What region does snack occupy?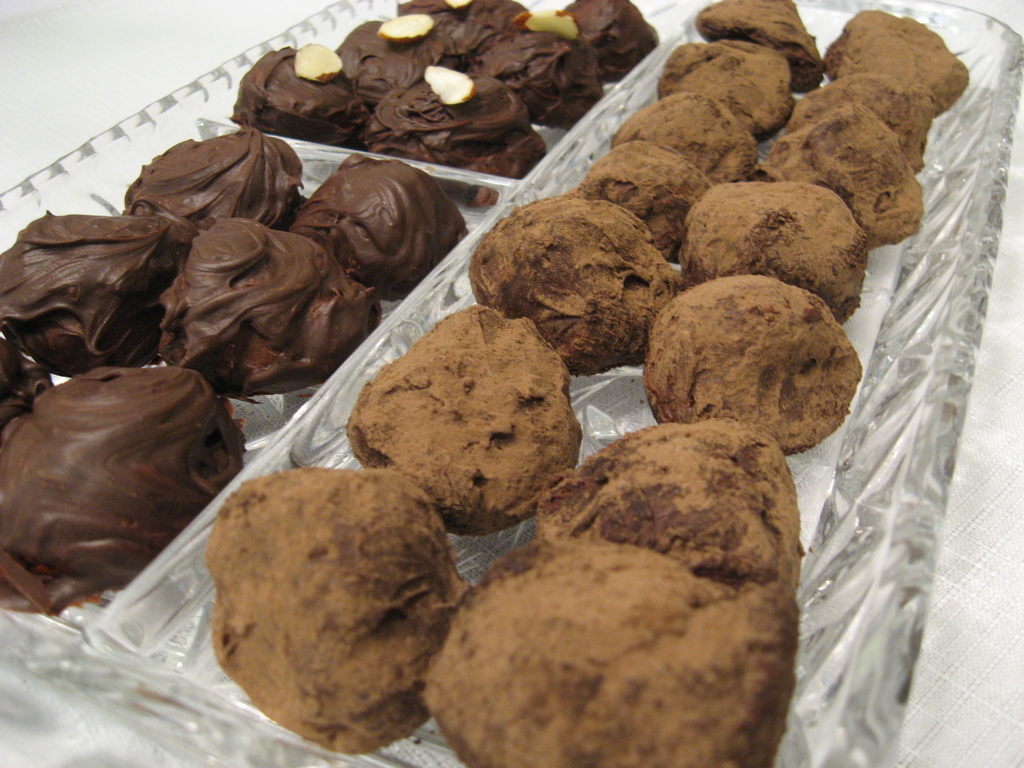
476 191 690 388.
